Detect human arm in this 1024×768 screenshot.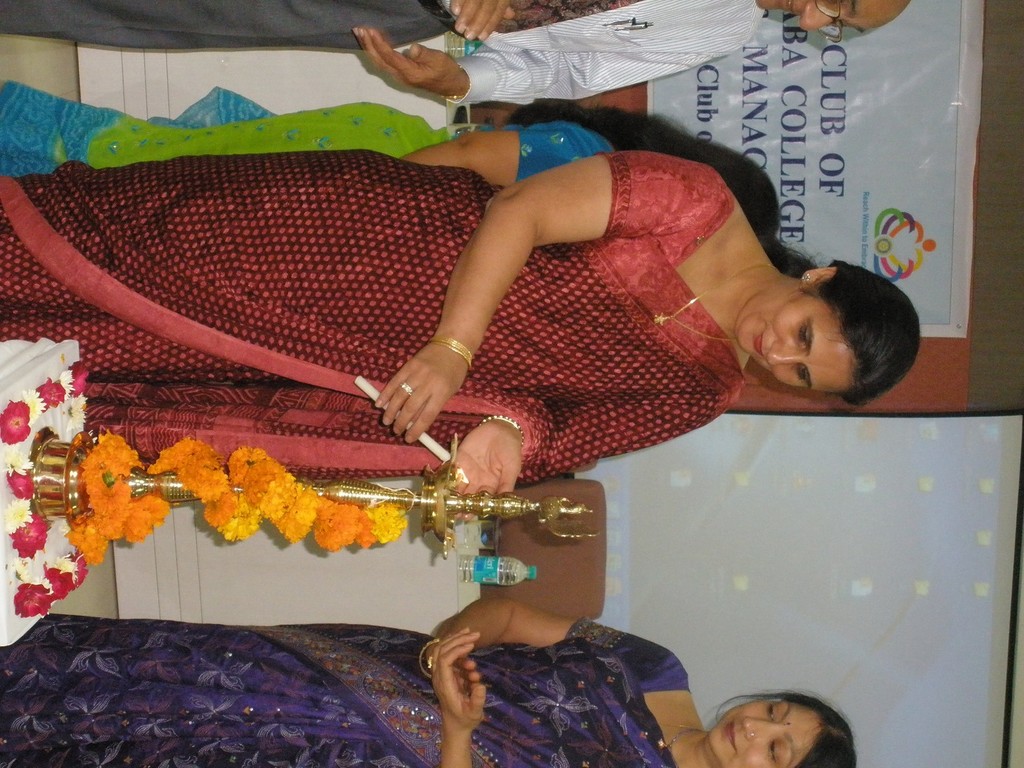
Detection: x1=421 y1=625 x2=469 y2=764.
